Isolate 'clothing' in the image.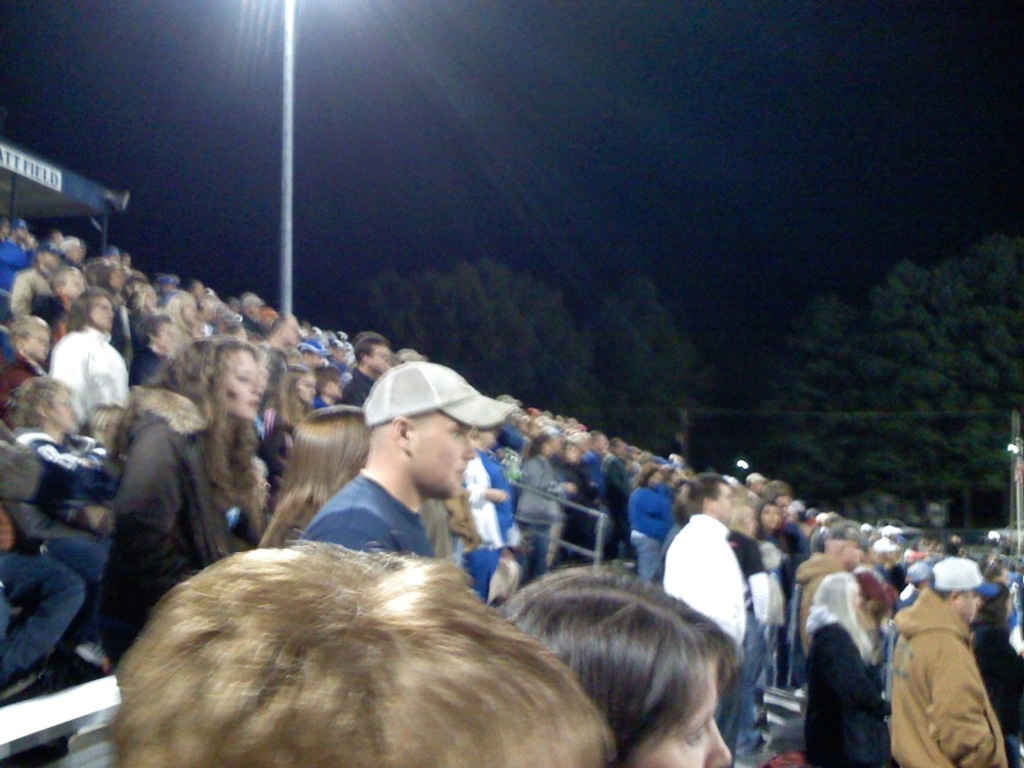
Isolated region: {"x1": 340, "y1": 367, "x2": 375, "y2": 414}.
